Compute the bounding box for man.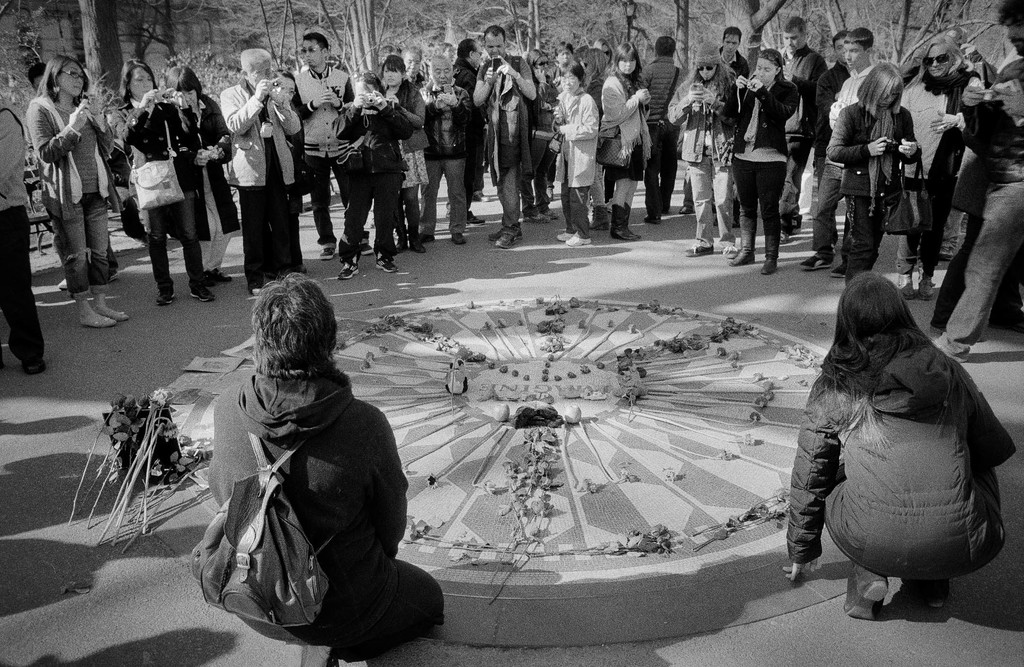
x1=637, y1=33, x2=688, y2=222.
